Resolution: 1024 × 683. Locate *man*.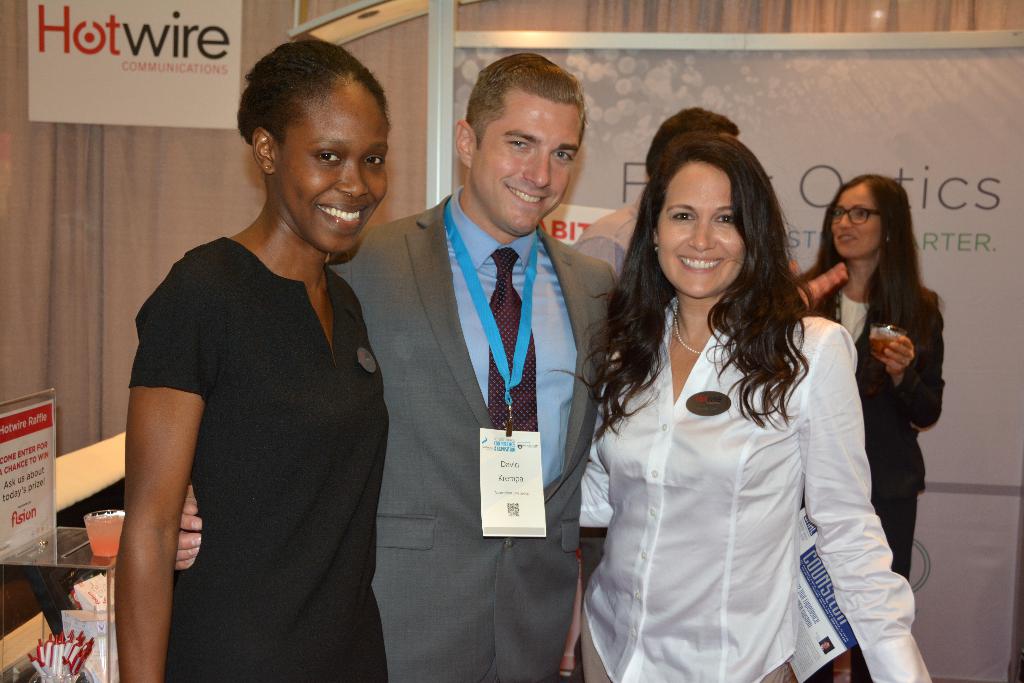
(x1=348, y1=69, x2=619, y2=651).
